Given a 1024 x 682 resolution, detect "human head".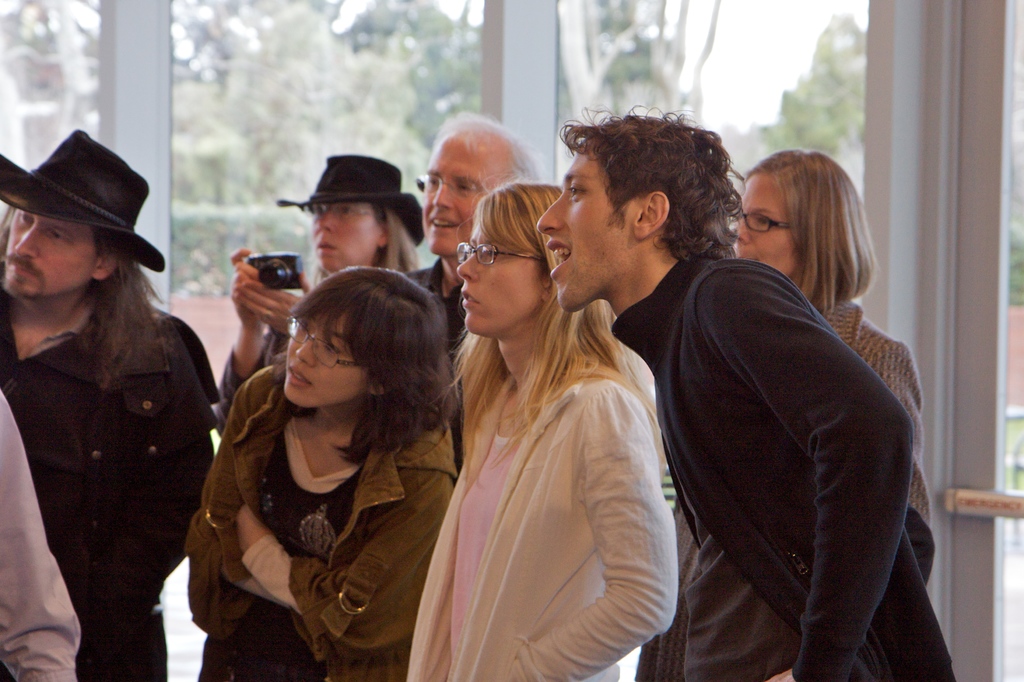
detection(410, 107, 540, 262).
